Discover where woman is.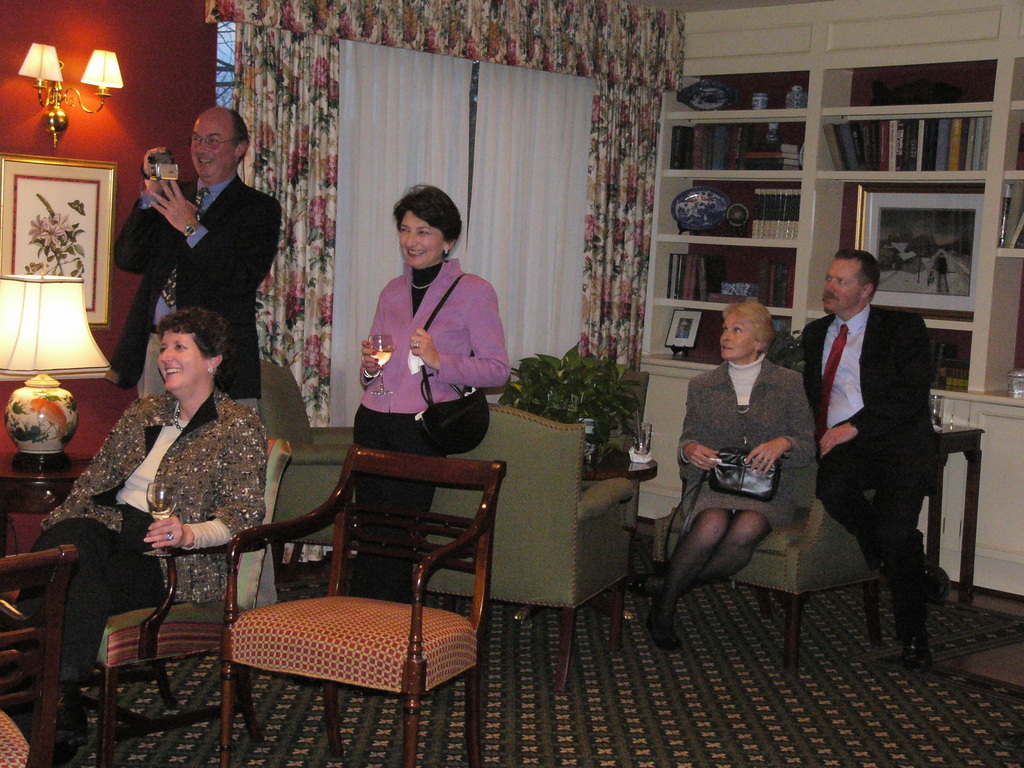
Discovered at (639,299,820,652).
